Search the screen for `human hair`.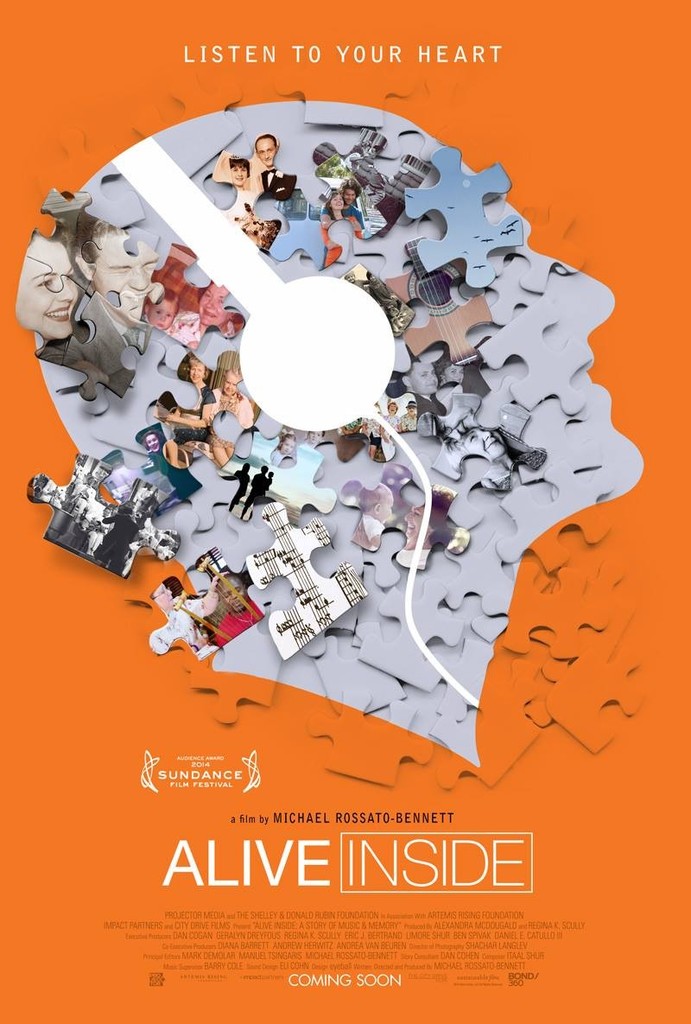
Found at 29/219/79/252.
